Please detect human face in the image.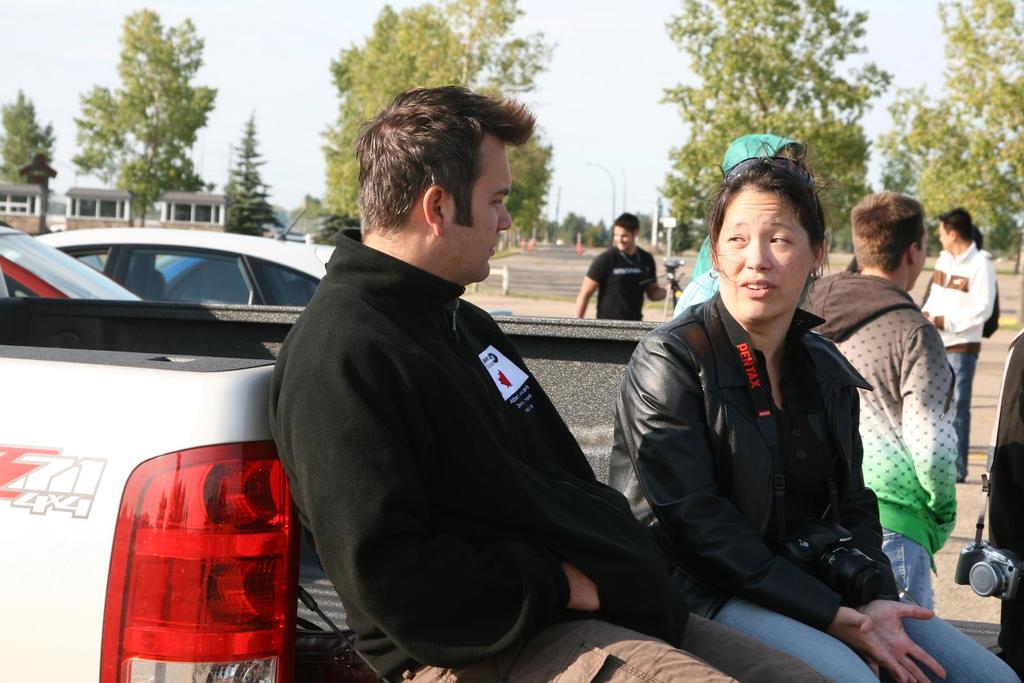
crop(444, 138, 499, 275).
